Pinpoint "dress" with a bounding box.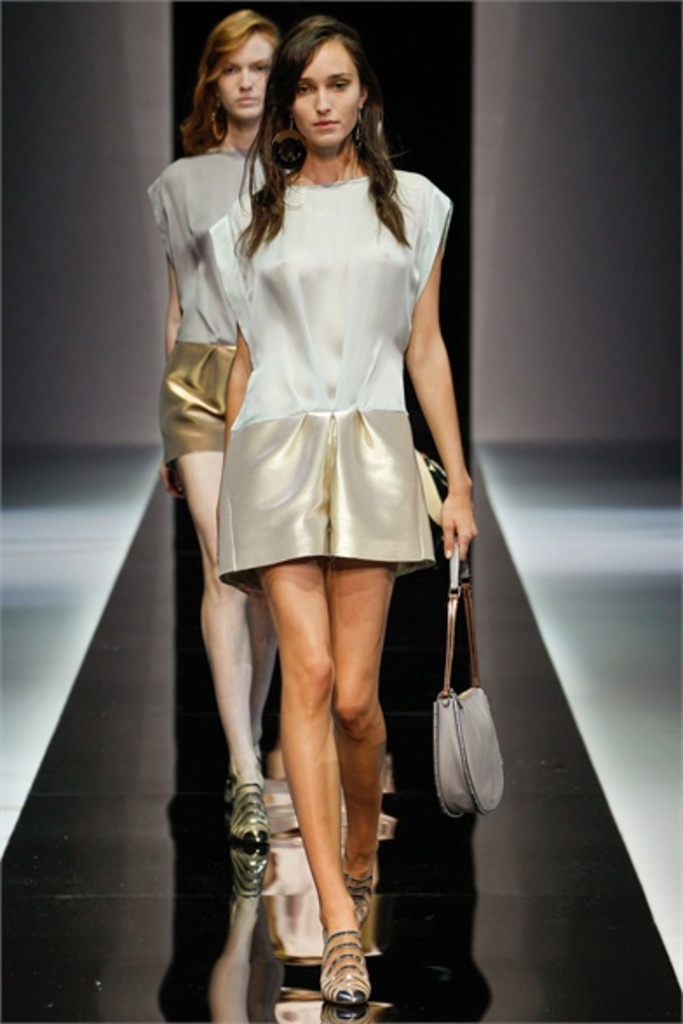
BBox(220, 152, 460, 568).
